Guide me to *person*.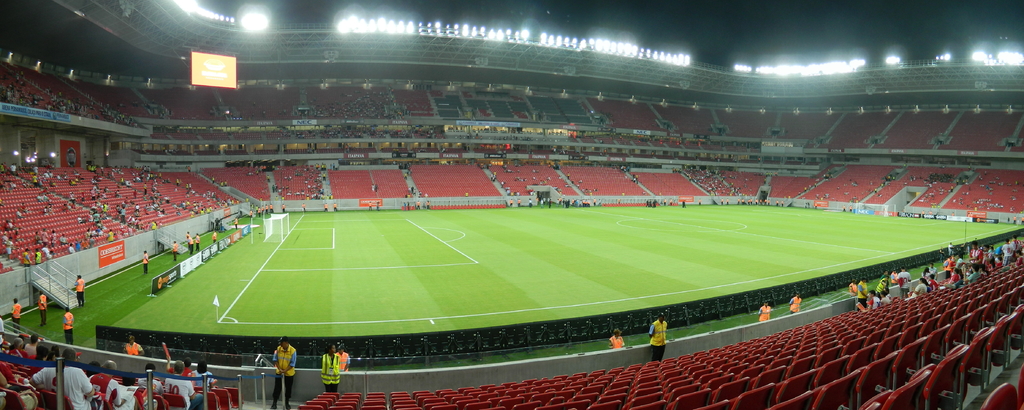
Guidance: (37, 290, 47, 327).
